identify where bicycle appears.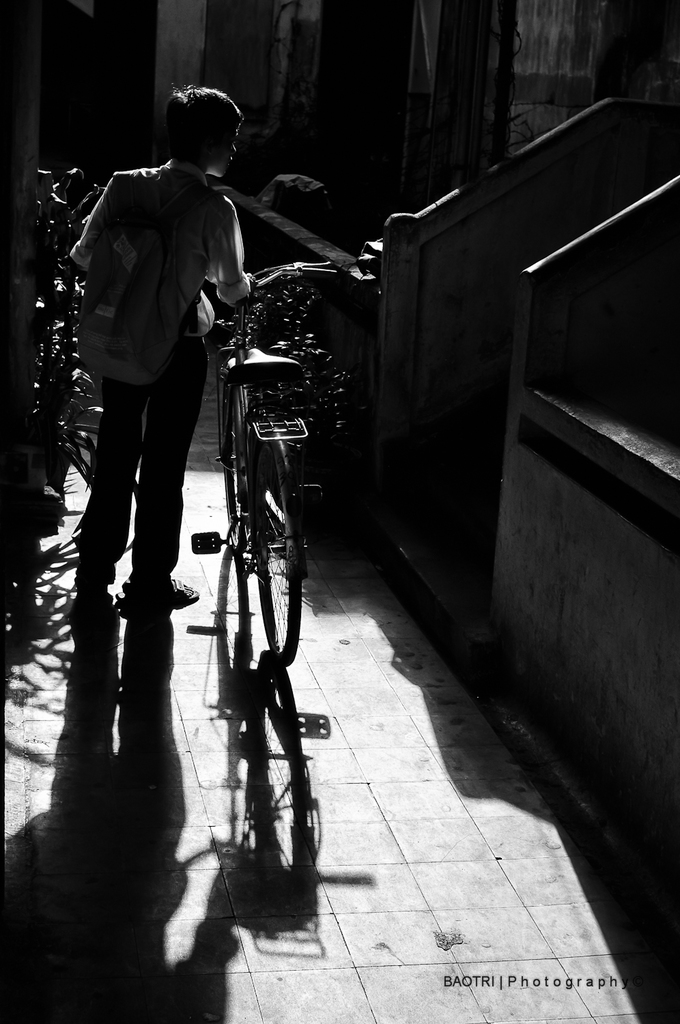
Appears at BBox(38, 165, 107, 406).
